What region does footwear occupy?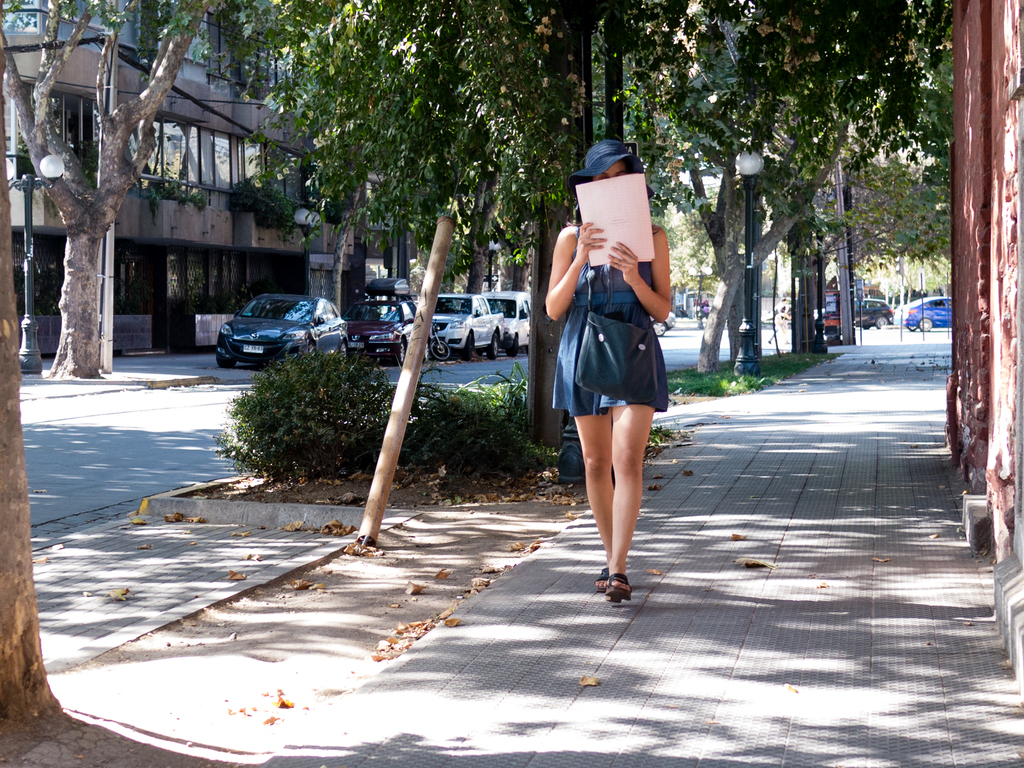
{"left": 604, "top": 572, "right": 634, "bottom": 590}.
